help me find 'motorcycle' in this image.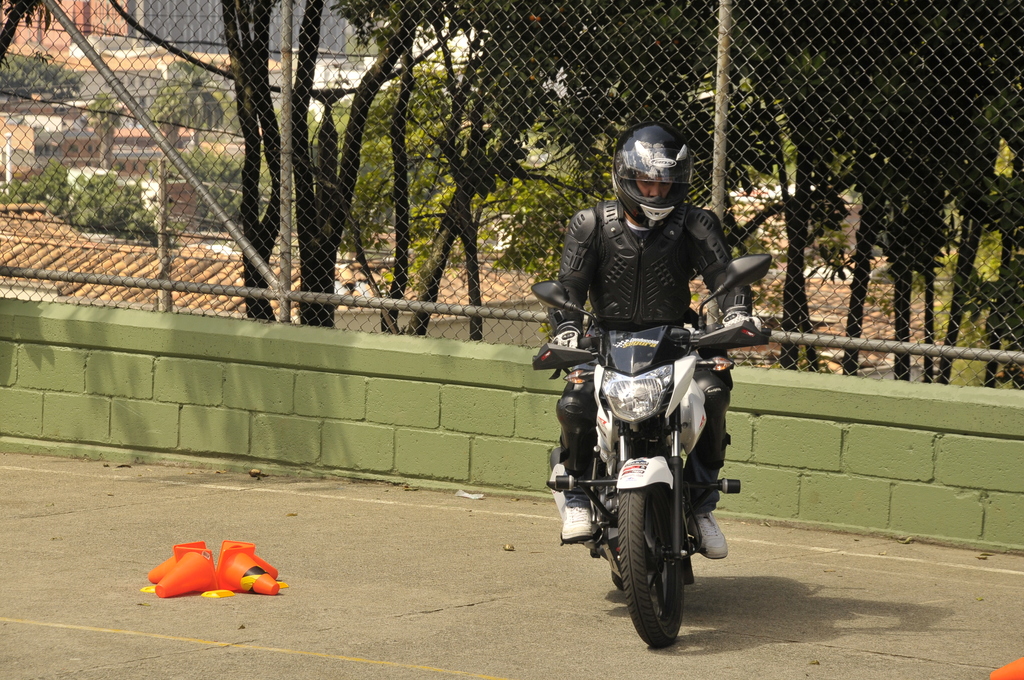
Found it: BBox(543, 284, 764, 652).
